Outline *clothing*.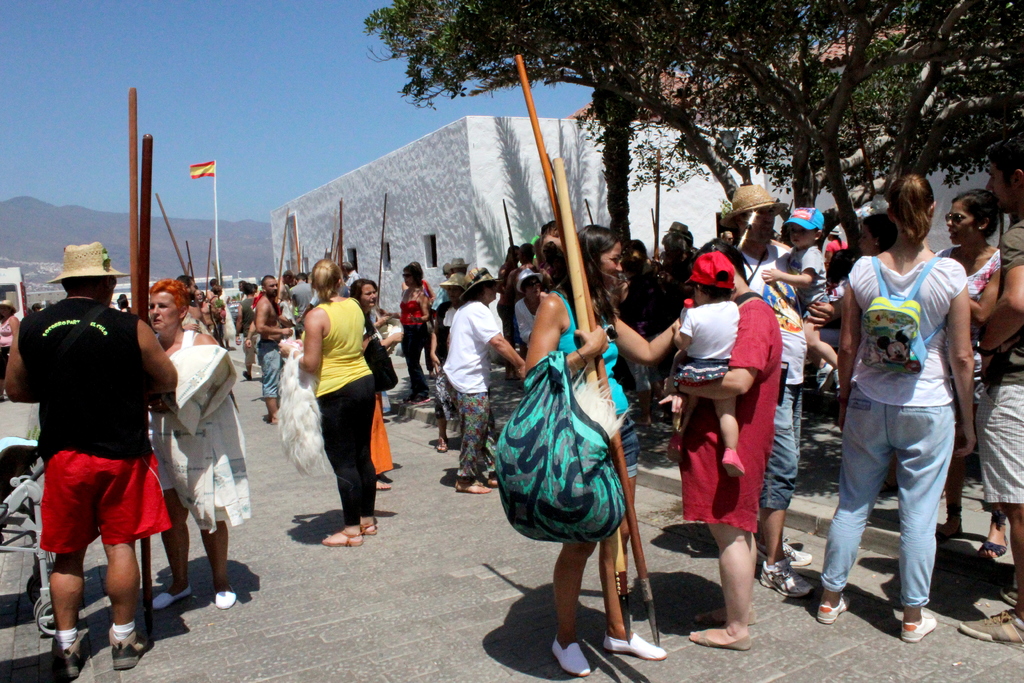
Outline: <bbox>35, 301, 175, 621</bbox>.
